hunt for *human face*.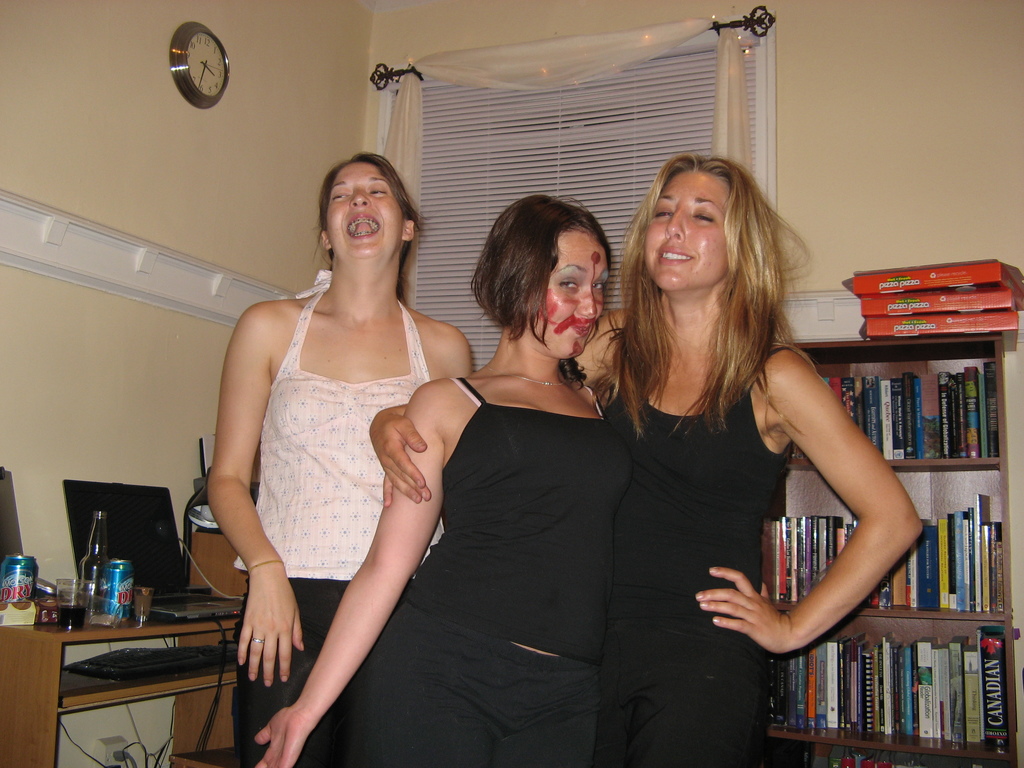
Hunted down at 326:162:399:260.
